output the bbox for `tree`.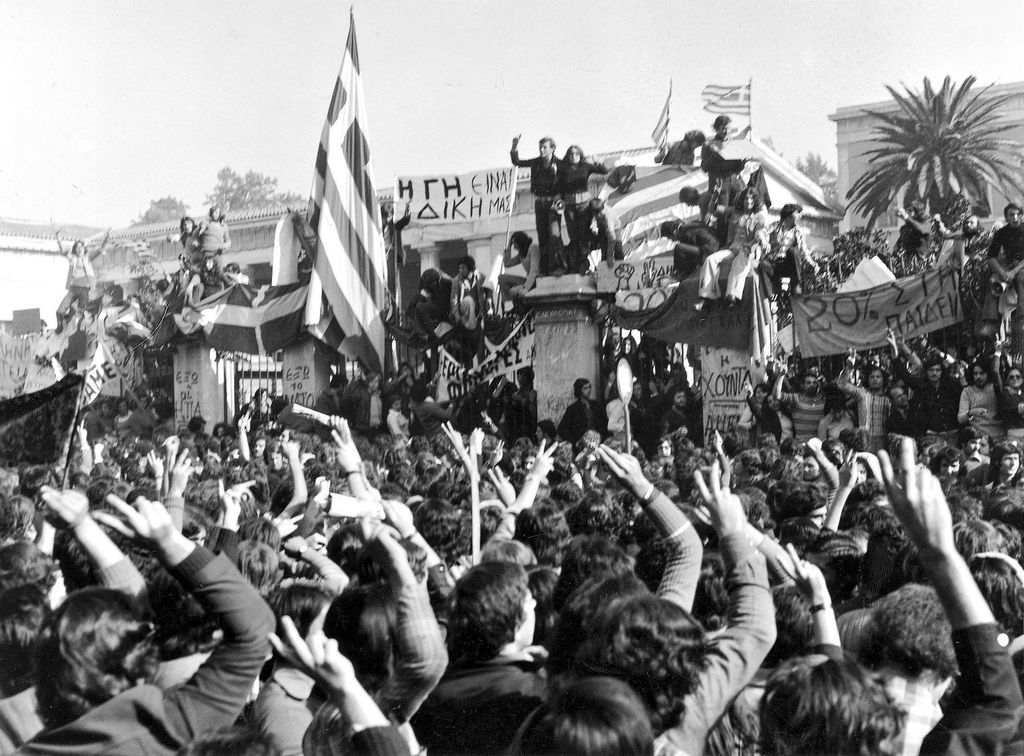
(x1=190, y1=165, x2=311, y2=221).
